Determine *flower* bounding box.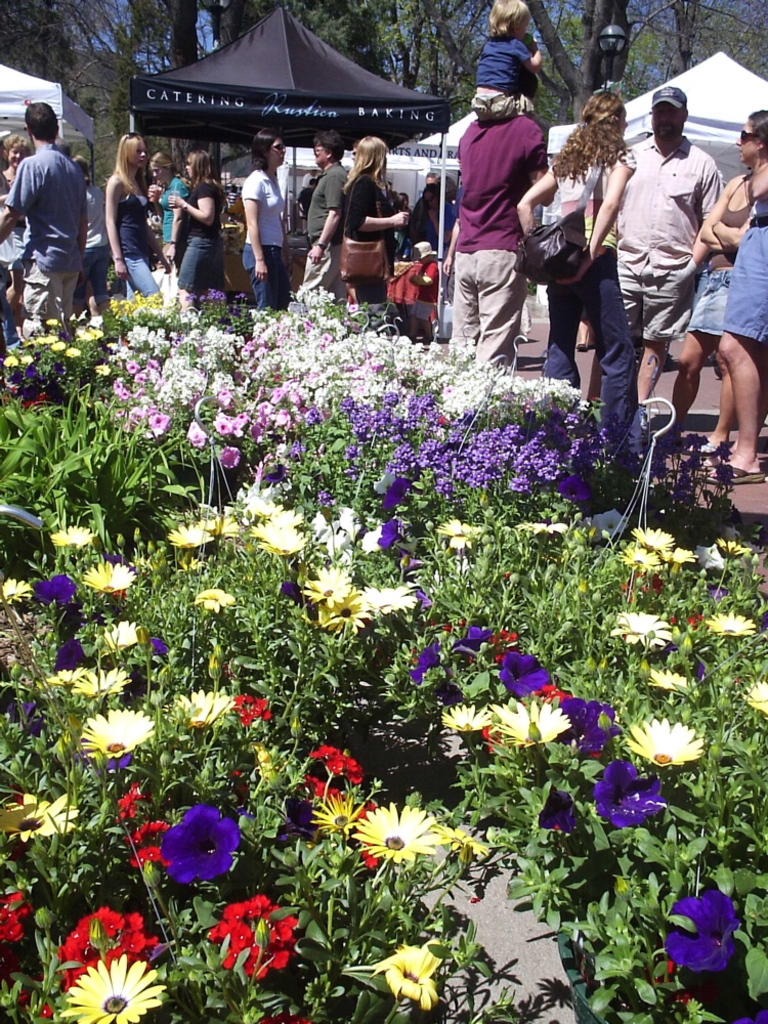
Determined: detection(102, 617, 141, 656).
